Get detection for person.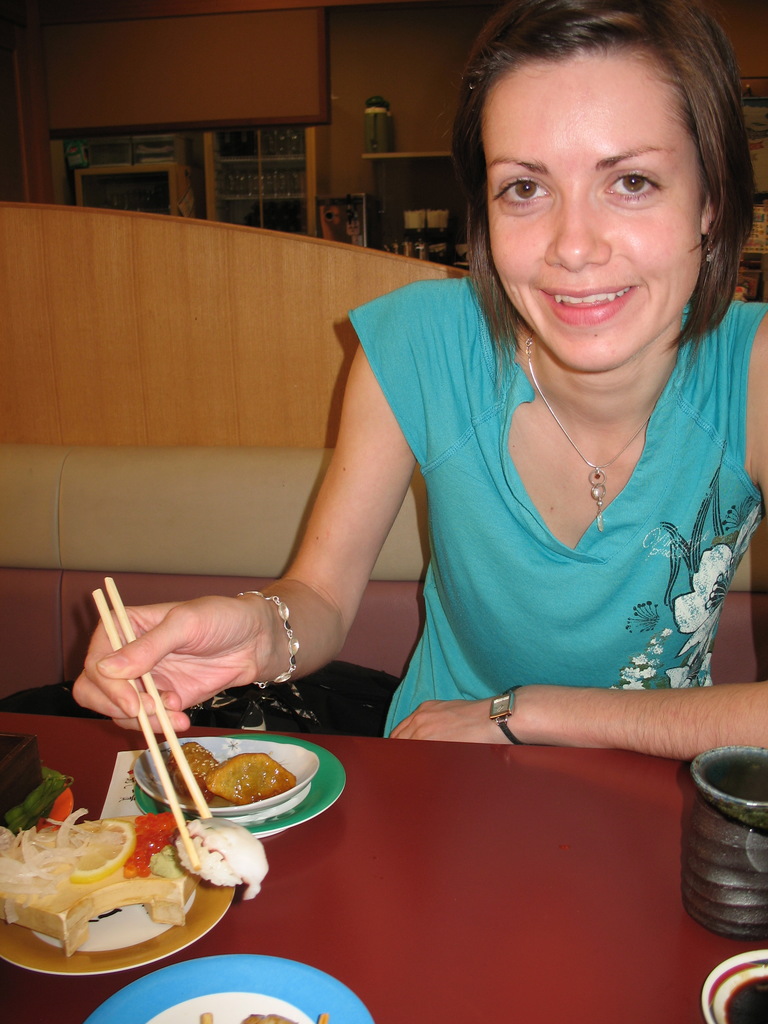
Detection: <box>348,211,362,246</box>.
